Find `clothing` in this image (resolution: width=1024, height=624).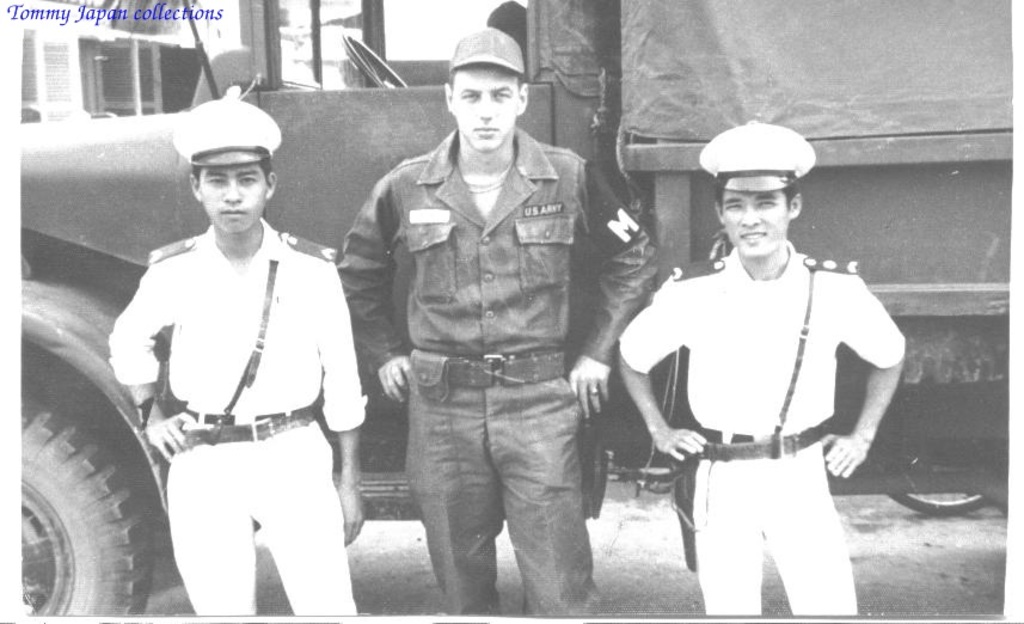
box=[336, 122, 654, 623].
